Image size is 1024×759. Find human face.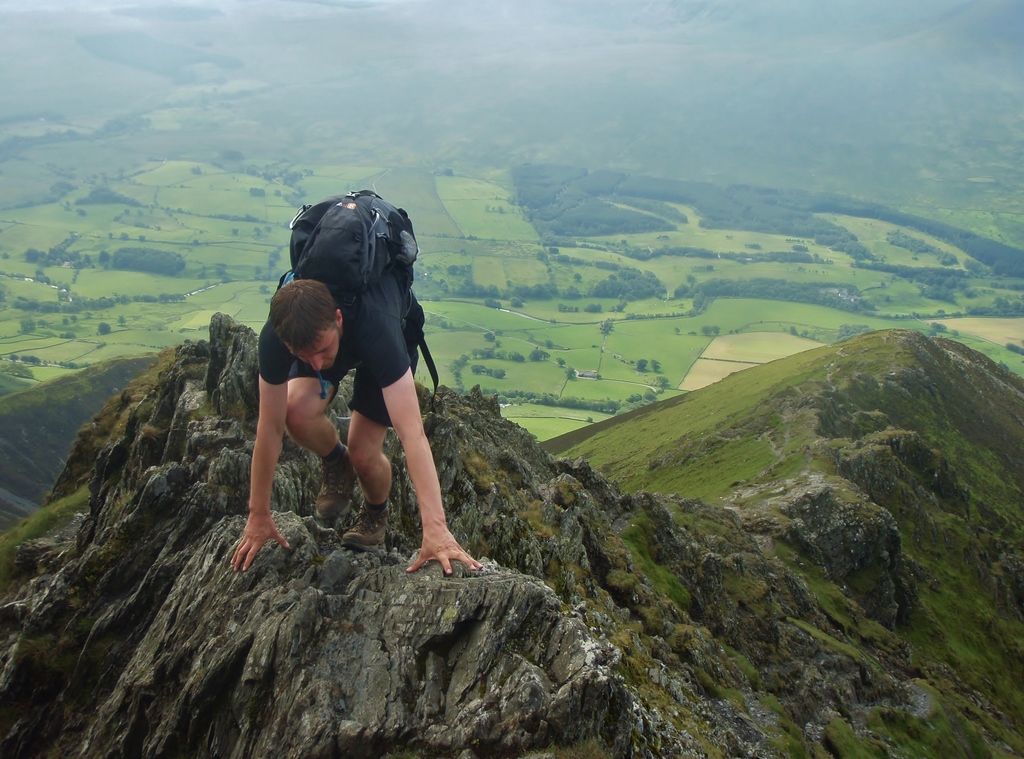
288/335/341/370.
